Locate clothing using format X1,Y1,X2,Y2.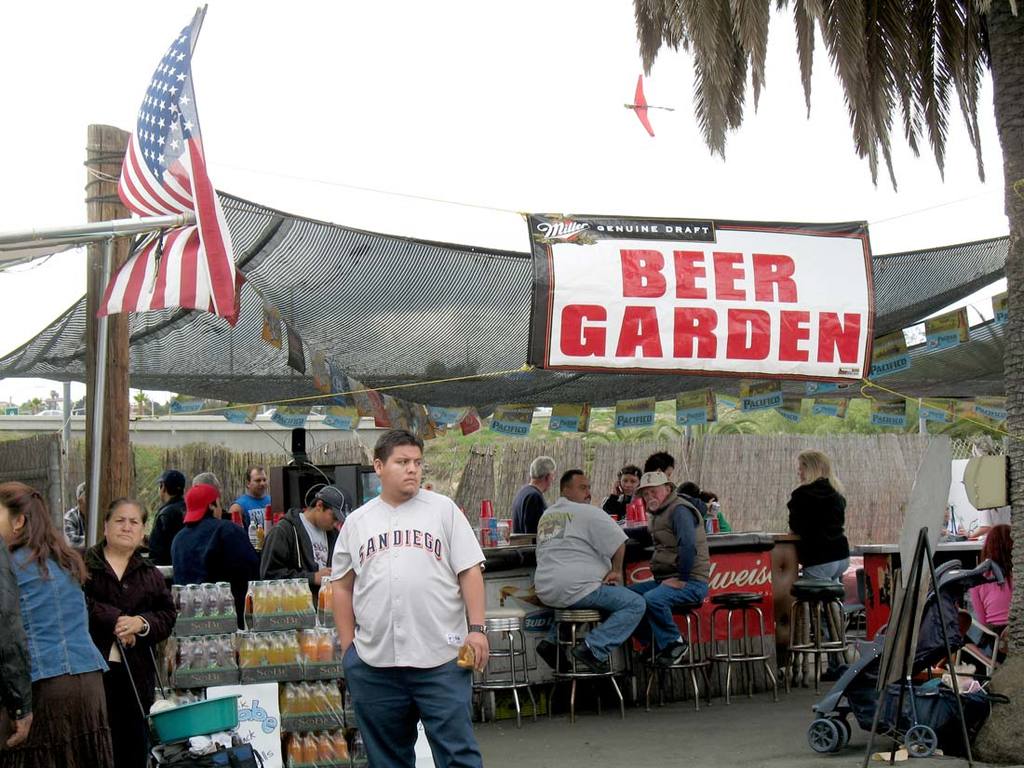
782,465,863,577.
